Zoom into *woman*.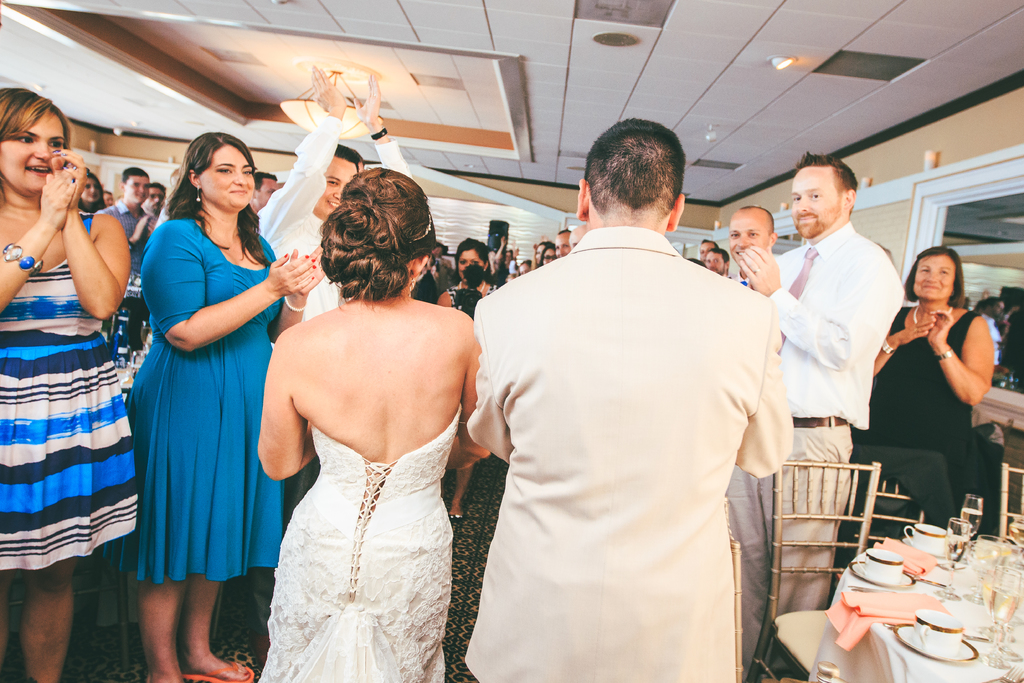
Zoom target: [left=540, top=244, right=556, bottom=268].
